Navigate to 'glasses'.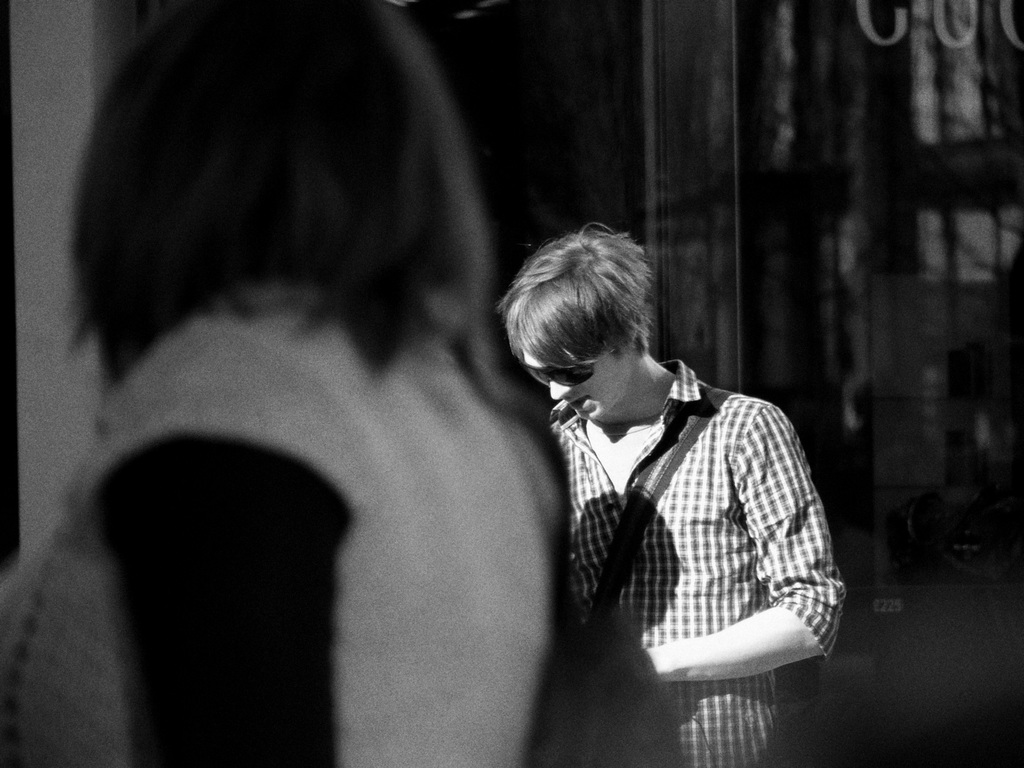
Navigation target: left=513, top=333, right=632, bottom=387.
